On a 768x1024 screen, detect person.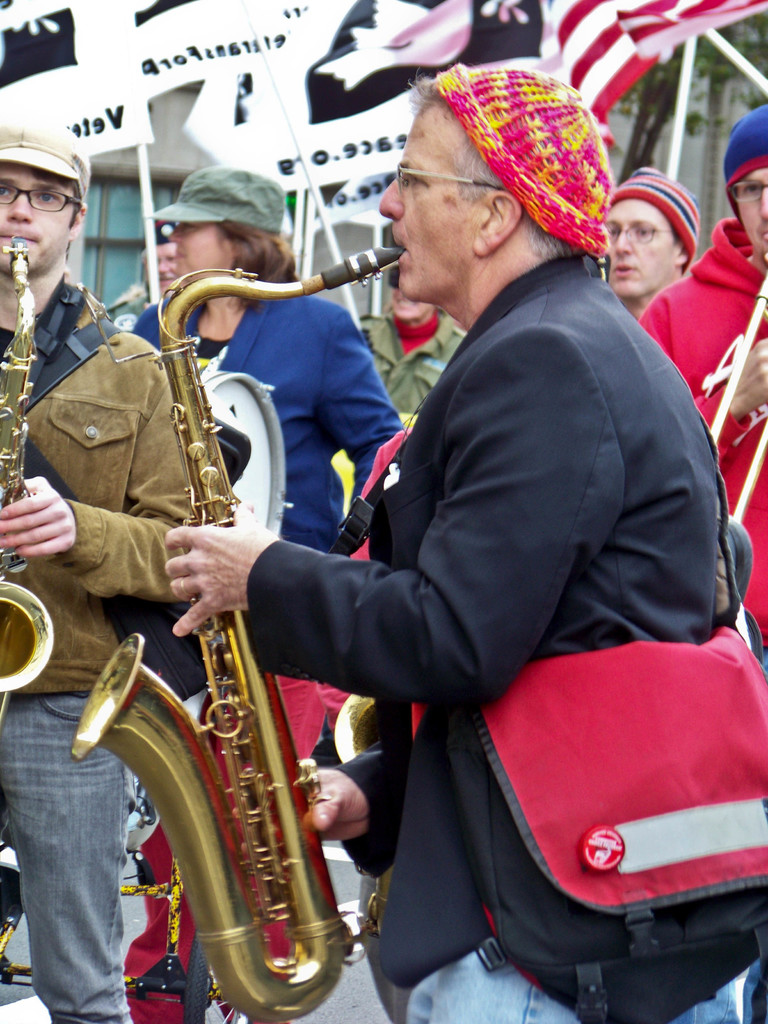
[131, 166, 404, 1023].
